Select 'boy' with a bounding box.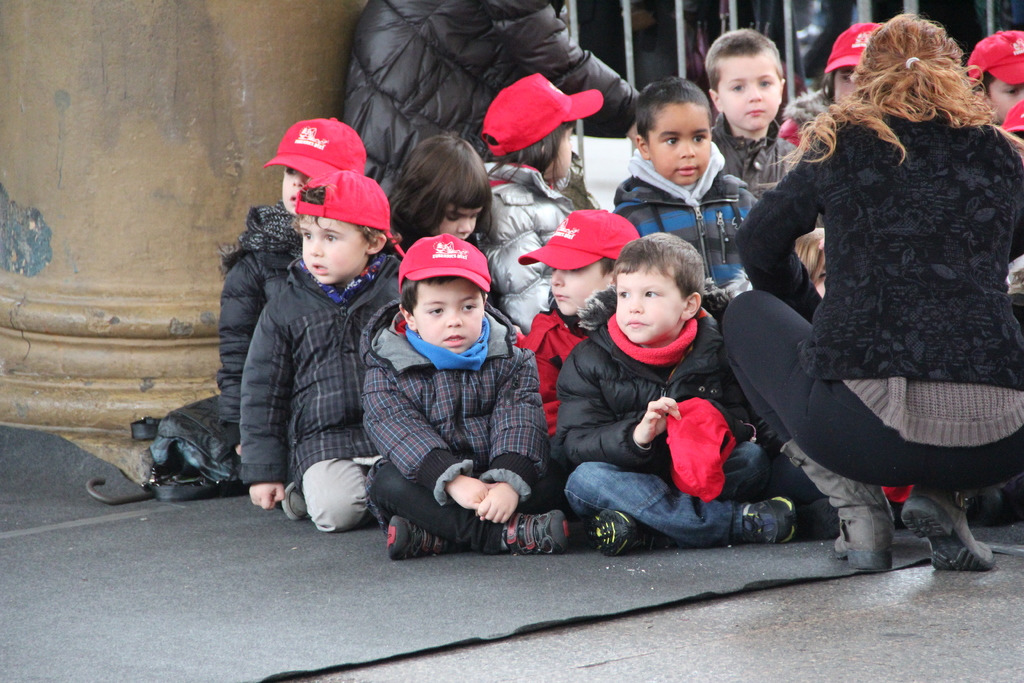
557, 232, 796, 557.
